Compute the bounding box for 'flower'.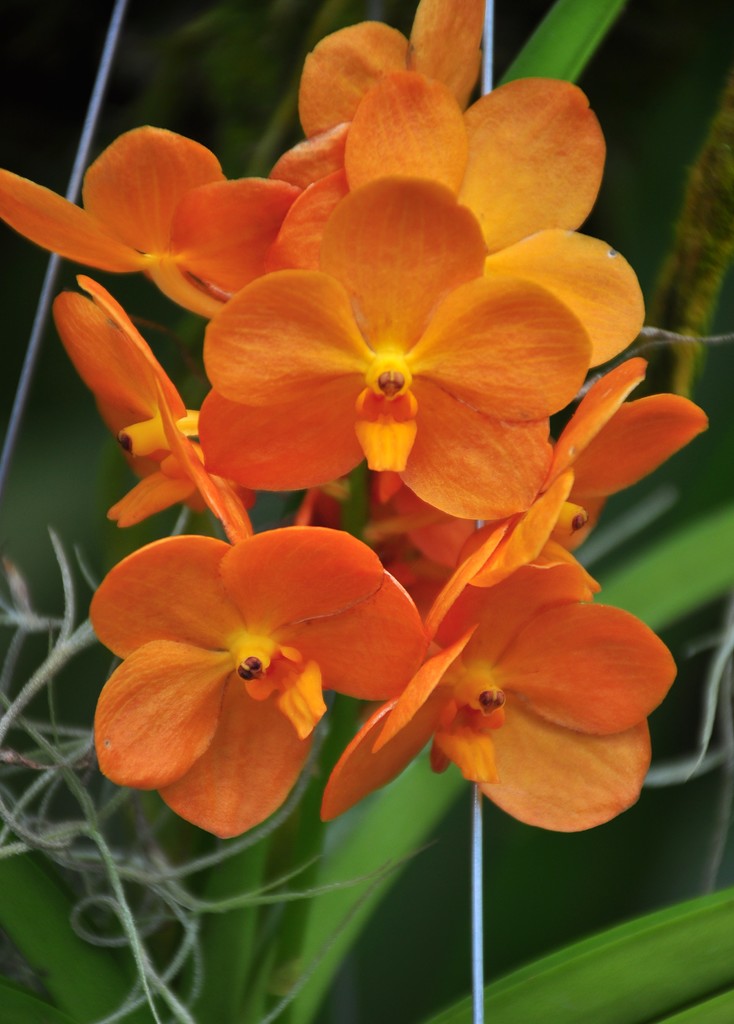
(x1=321, y1=498, x2=678, y2=829).
